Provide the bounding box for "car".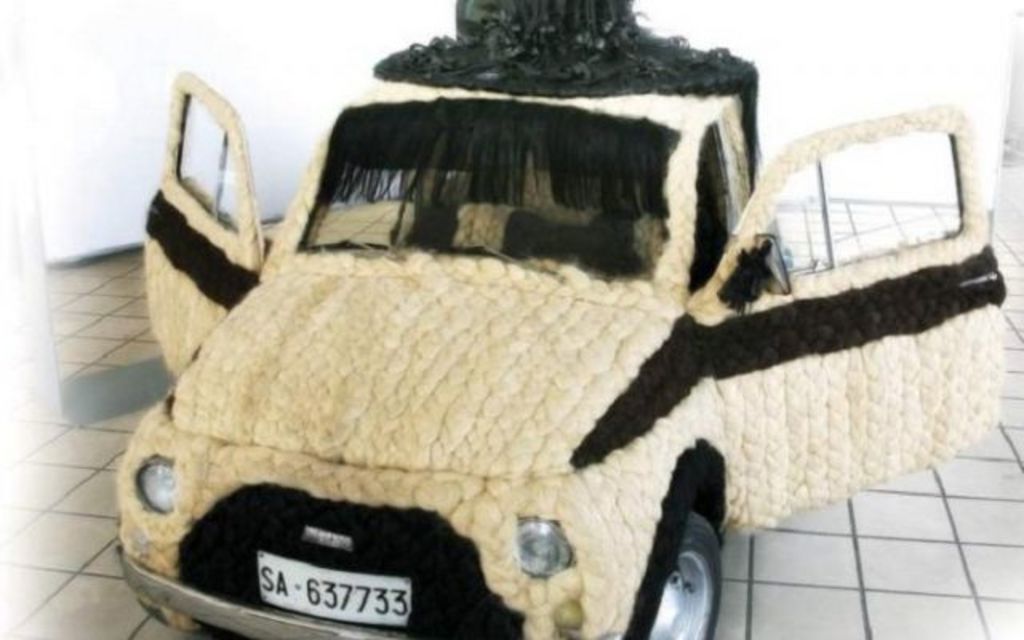
Rect(99, 43, 946, 639).
